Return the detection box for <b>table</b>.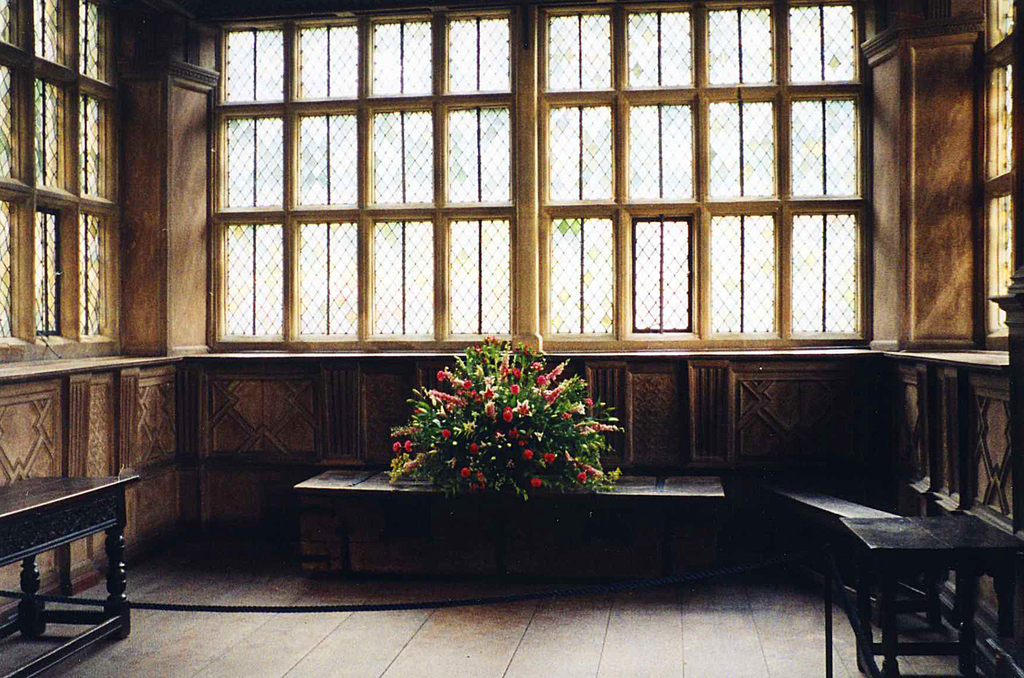
(2, 464, 132, 648).
